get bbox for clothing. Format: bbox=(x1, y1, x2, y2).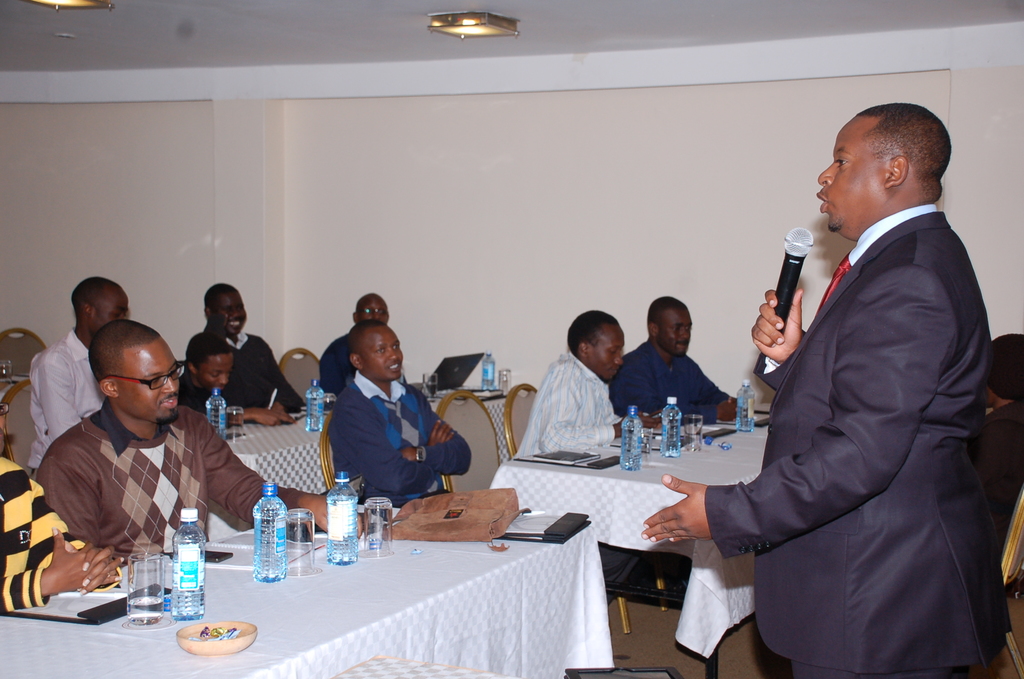
bbox=(695, 193, 1009, 676).
